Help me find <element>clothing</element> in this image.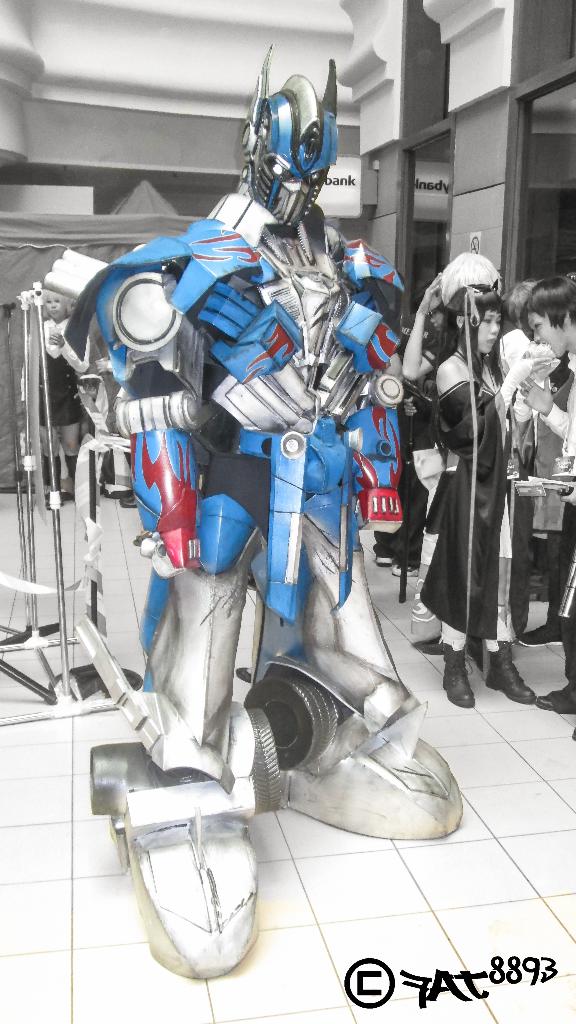
Found it: 421 378 529 639.
